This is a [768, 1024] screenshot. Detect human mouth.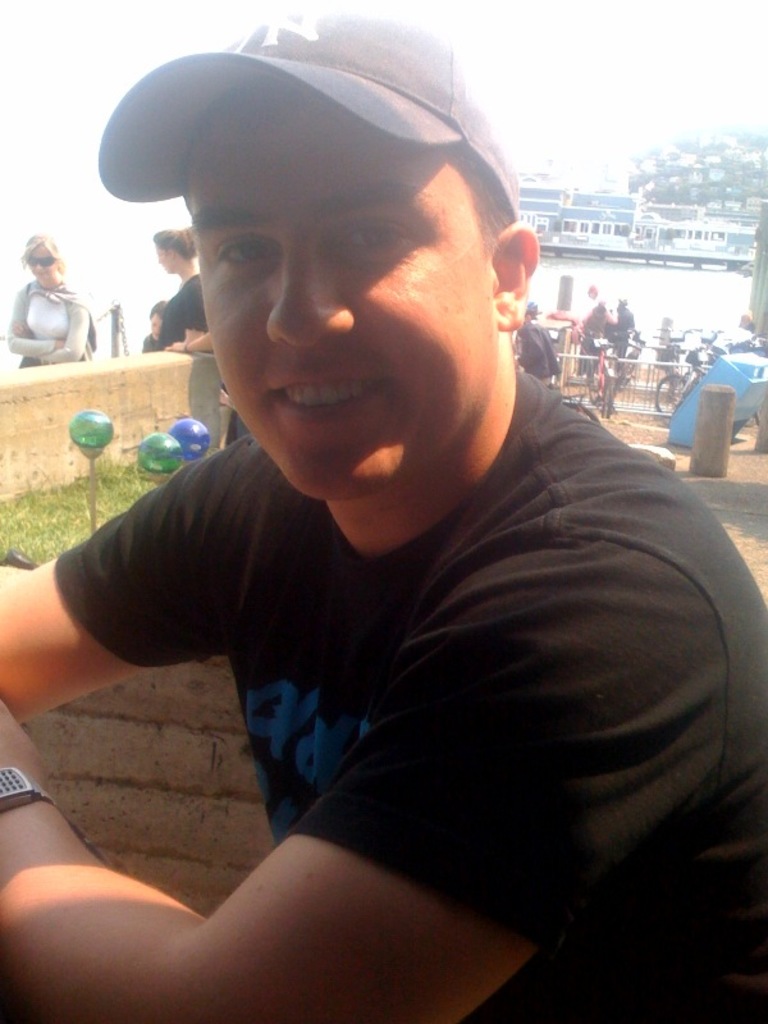
{"x1": 262, "y1": 367, "x2": 392, "y2": 420}.
